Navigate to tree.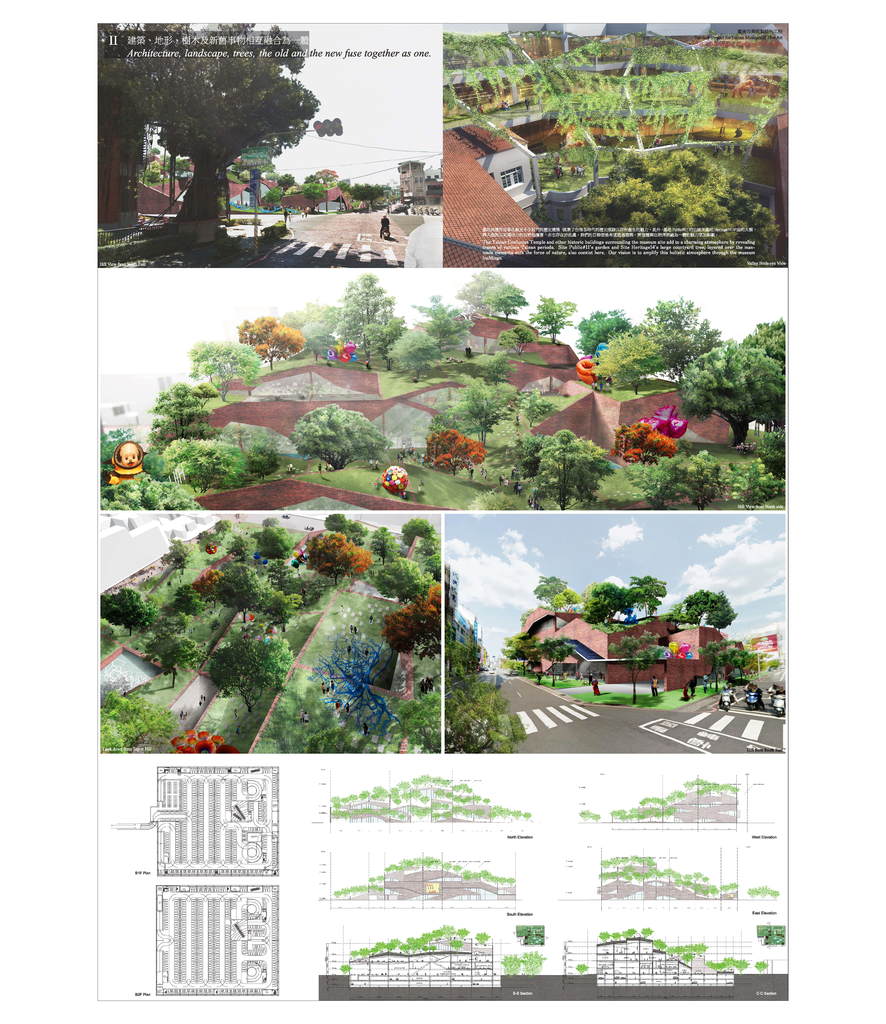
Navigation target: [453,268,520,320].
